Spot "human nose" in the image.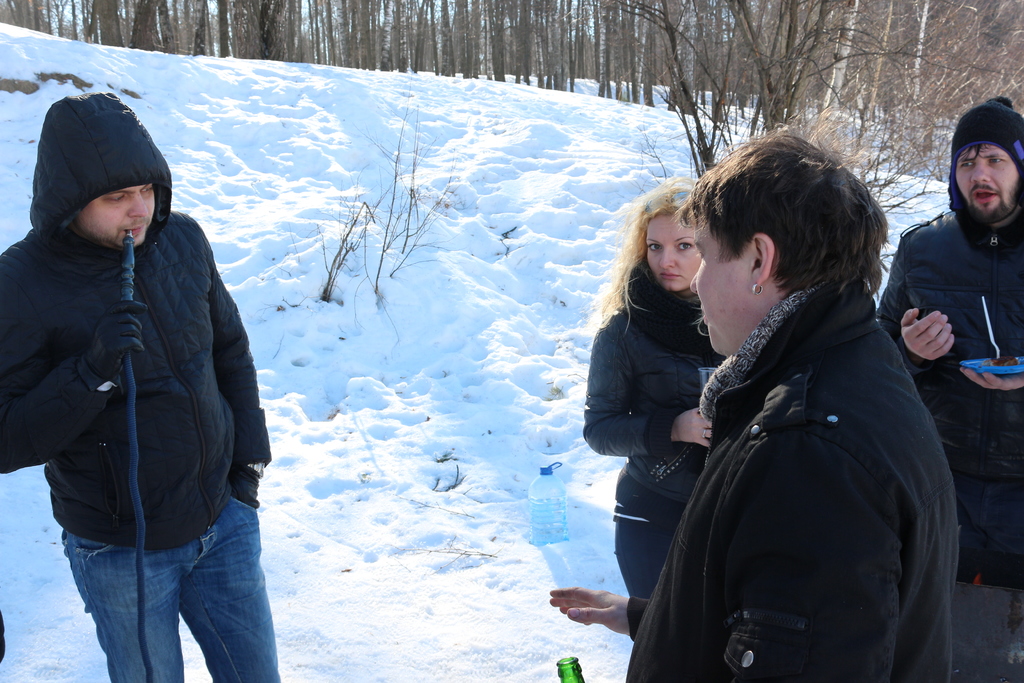
"human nose" found at (970,157,991,182).
